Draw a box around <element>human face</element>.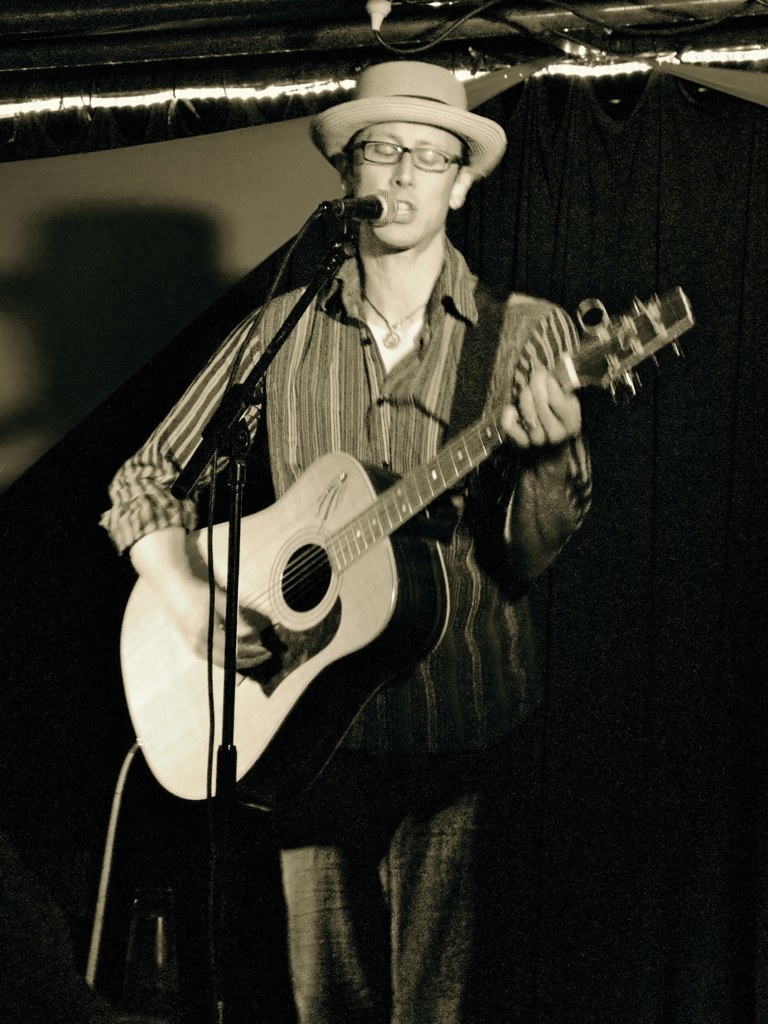
[343,124,467,250].
